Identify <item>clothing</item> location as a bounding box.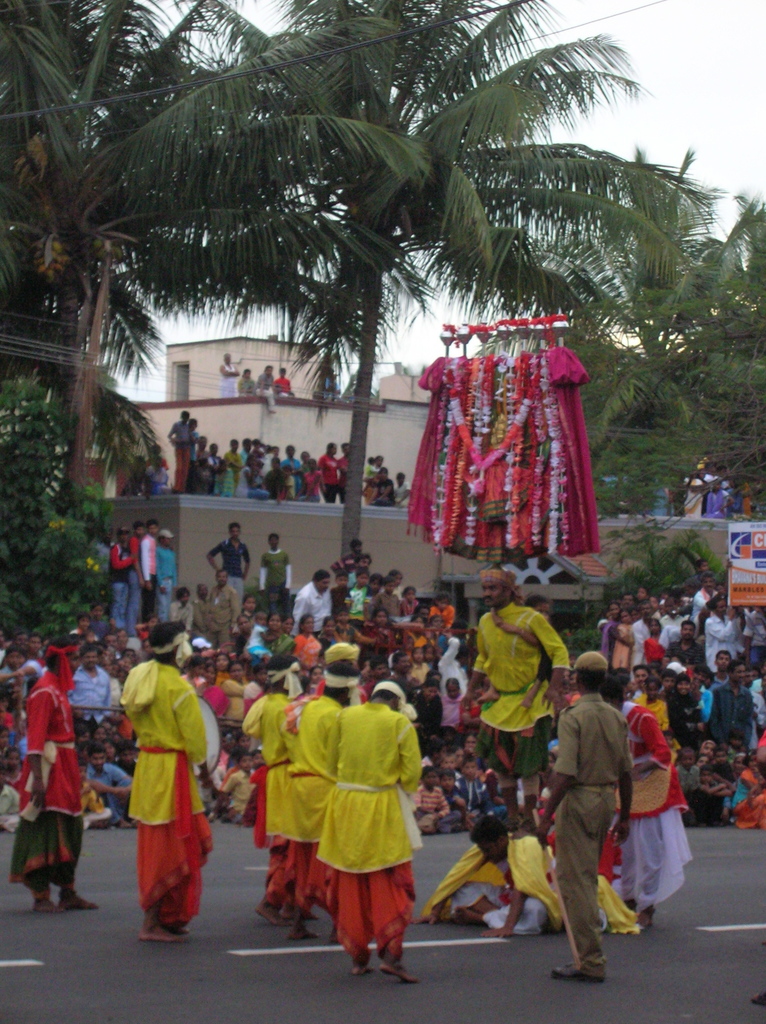
[left=609, top=706, right=695, bottom=930].
